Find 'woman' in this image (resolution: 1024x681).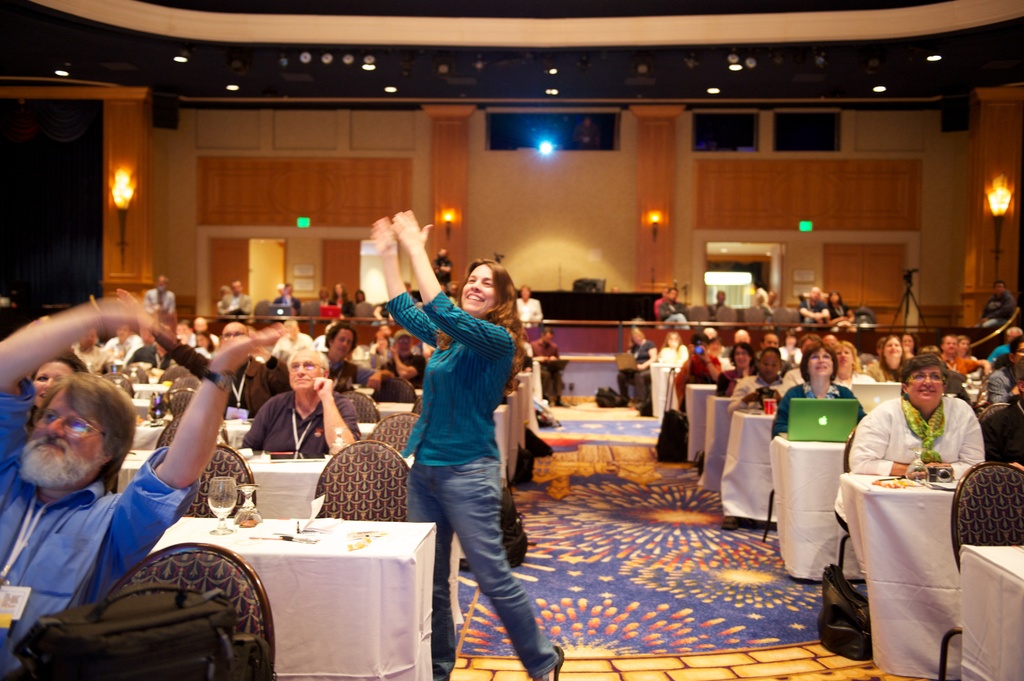
bbox(834, 355, 981, 529).
